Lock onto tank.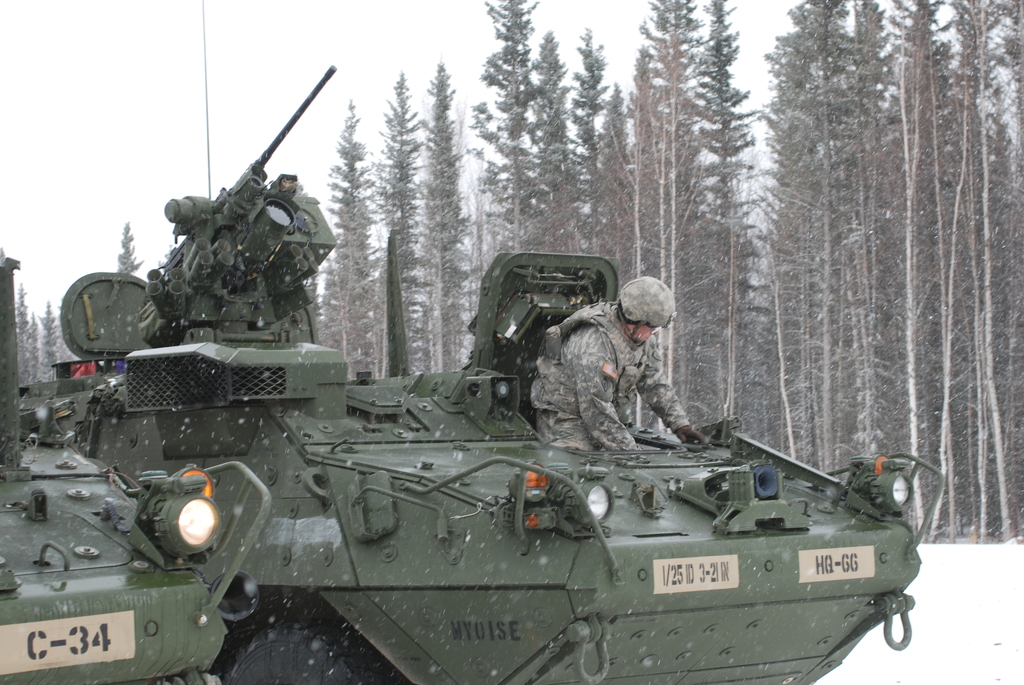
Locked: region(19, 0, 948, 684).
